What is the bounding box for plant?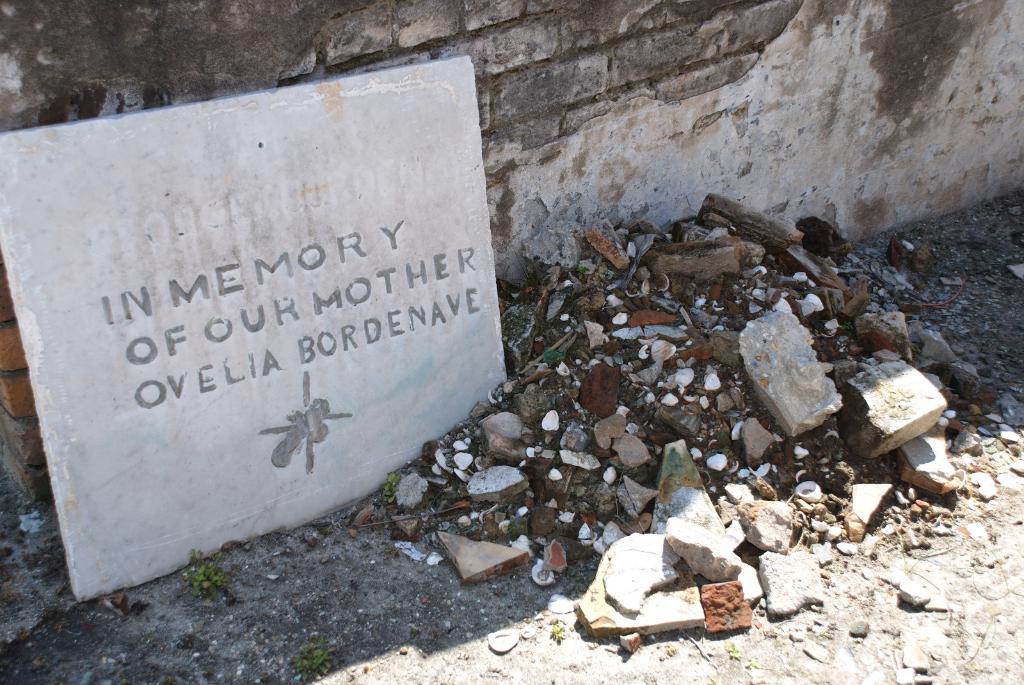
{"left": 178, "top": 548, "right": 230, "bottom": 596}.
